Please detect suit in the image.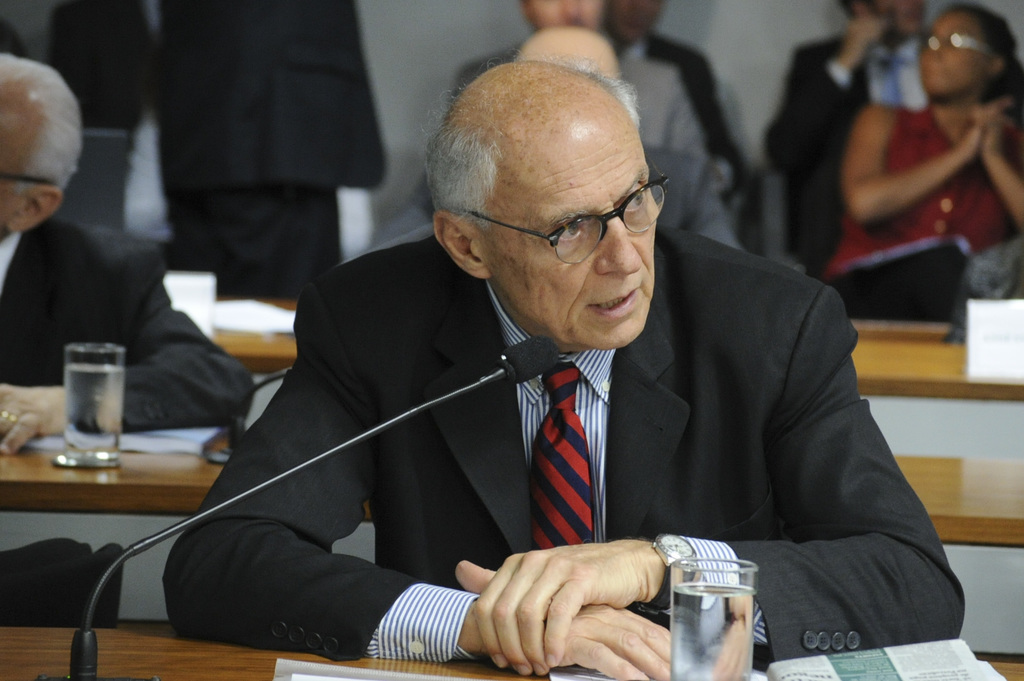
450, 61, 745, 246.
